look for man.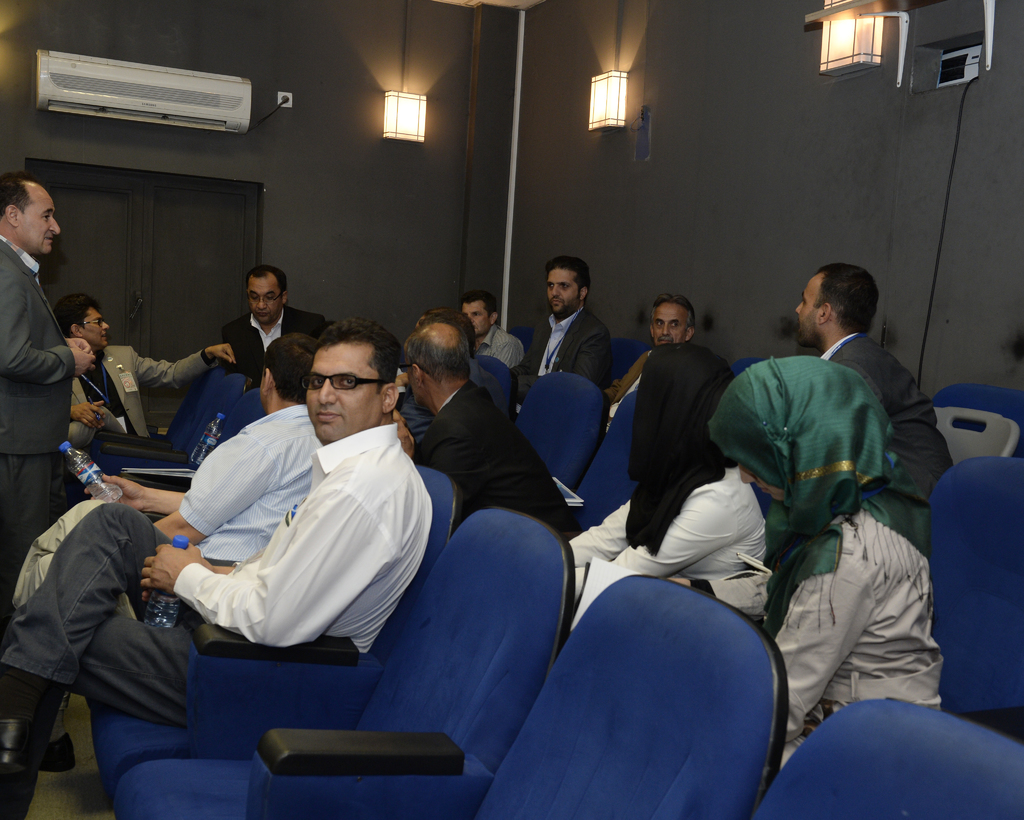
Found: select_region(401, 311, 580, 542).
